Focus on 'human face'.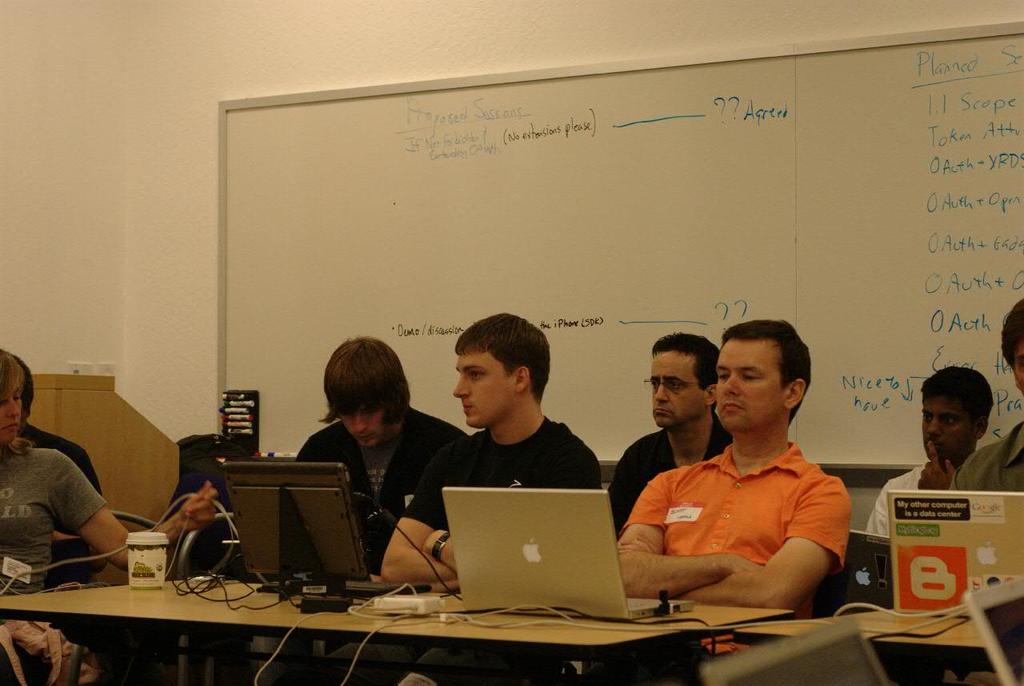
Focused at BBox(1009, 338, 1023, 399).
